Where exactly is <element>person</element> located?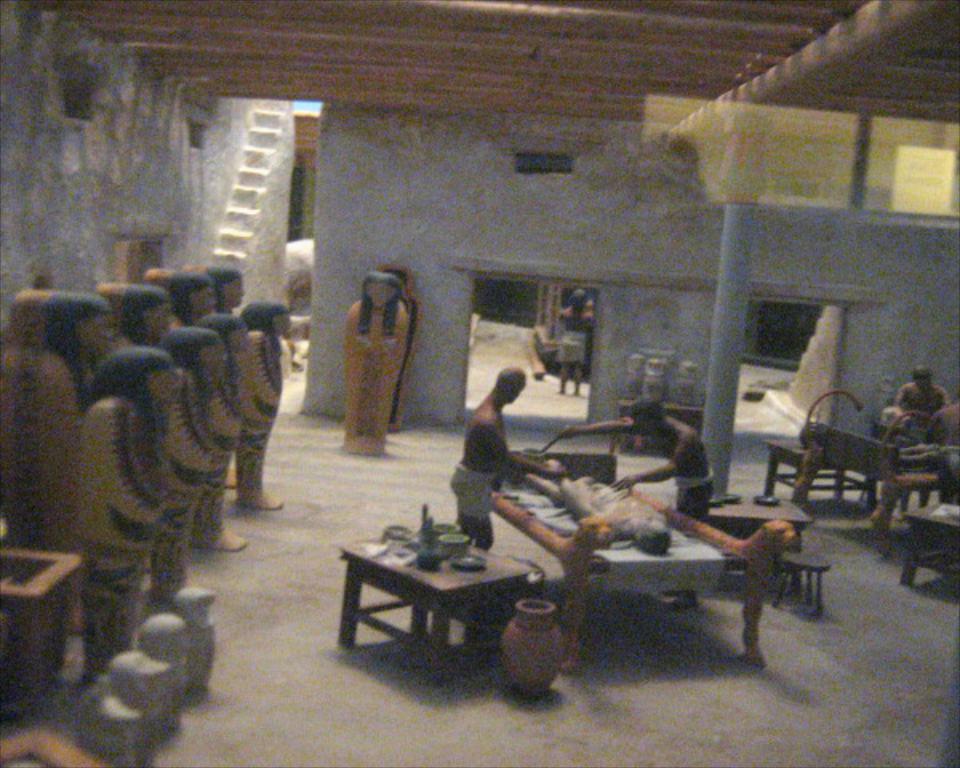
Its bounding box is region(29, 291, 112, 541).
